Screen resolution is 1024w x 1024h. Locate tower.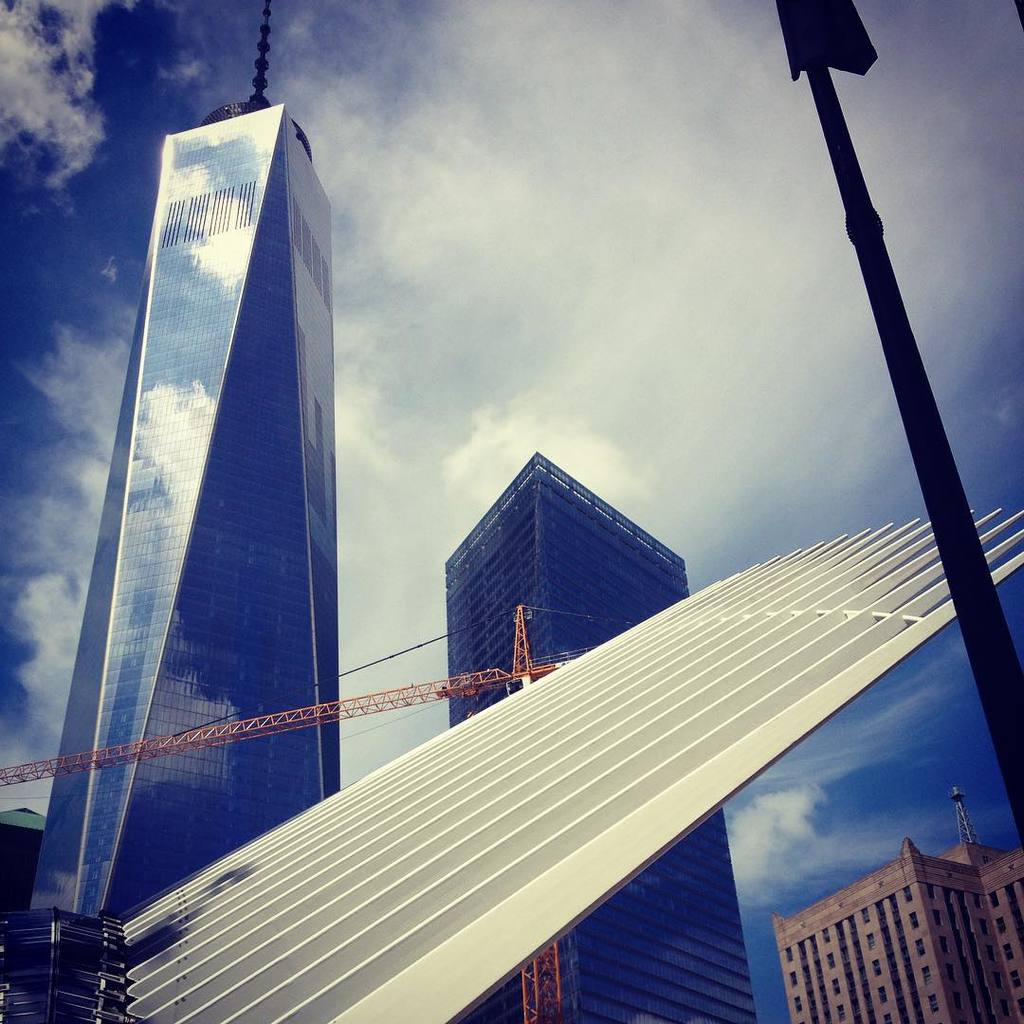
782, 783, 1023, 1023.
